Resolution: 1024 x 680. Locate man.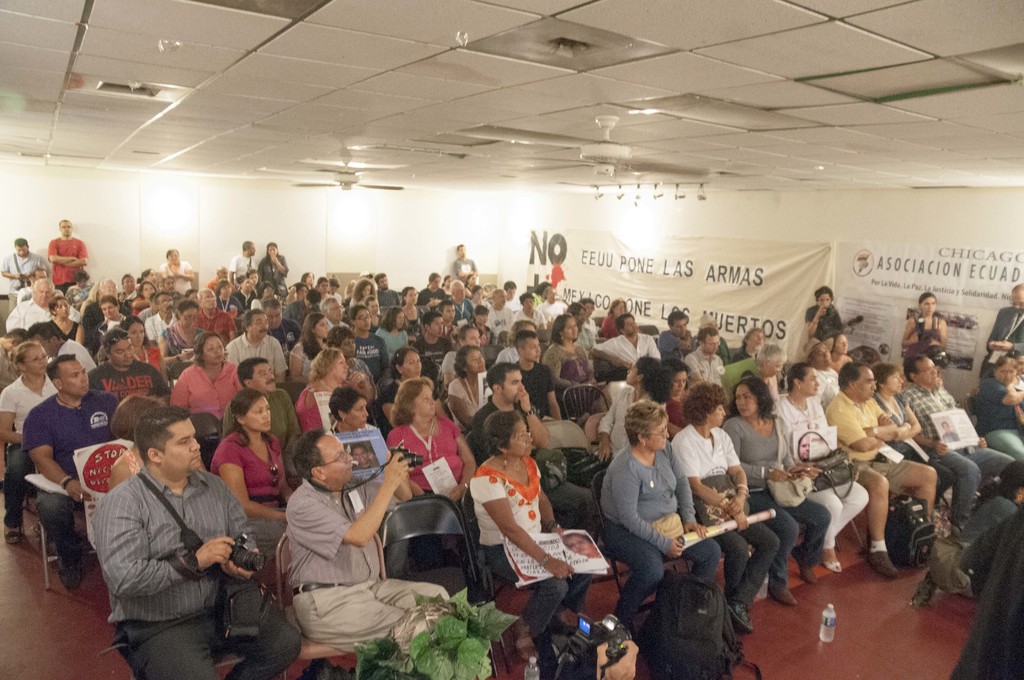
detection(17, 266, 45, 302).
